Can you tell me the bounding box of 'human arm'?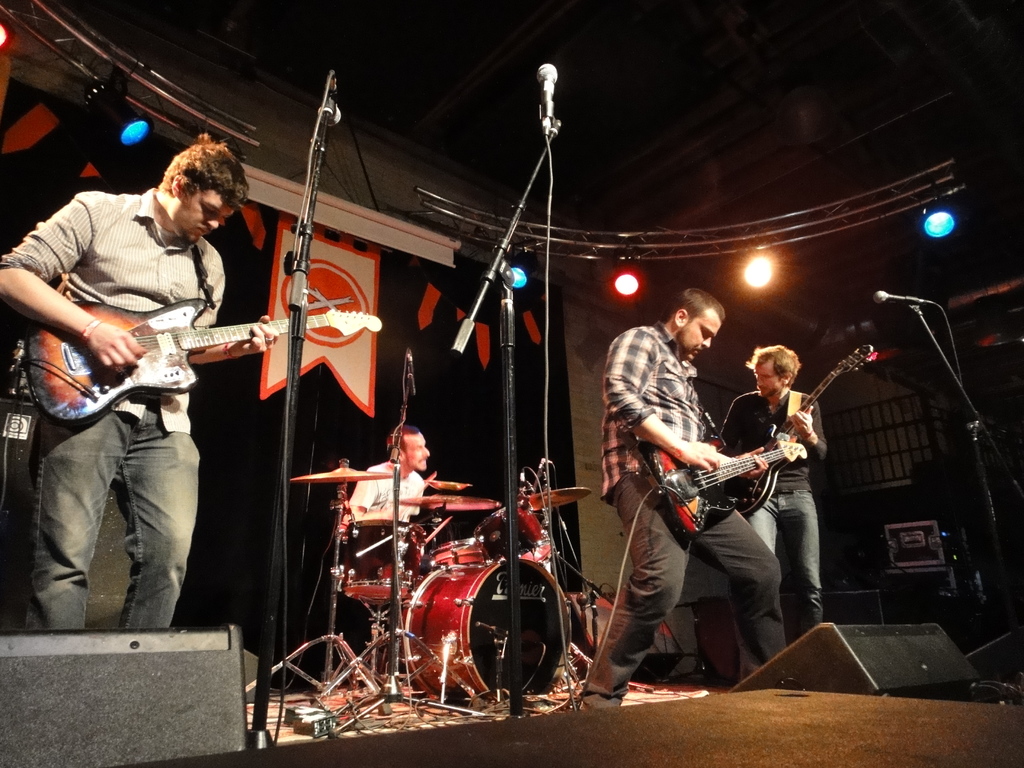
Rect(186, 239, 282, 366).
